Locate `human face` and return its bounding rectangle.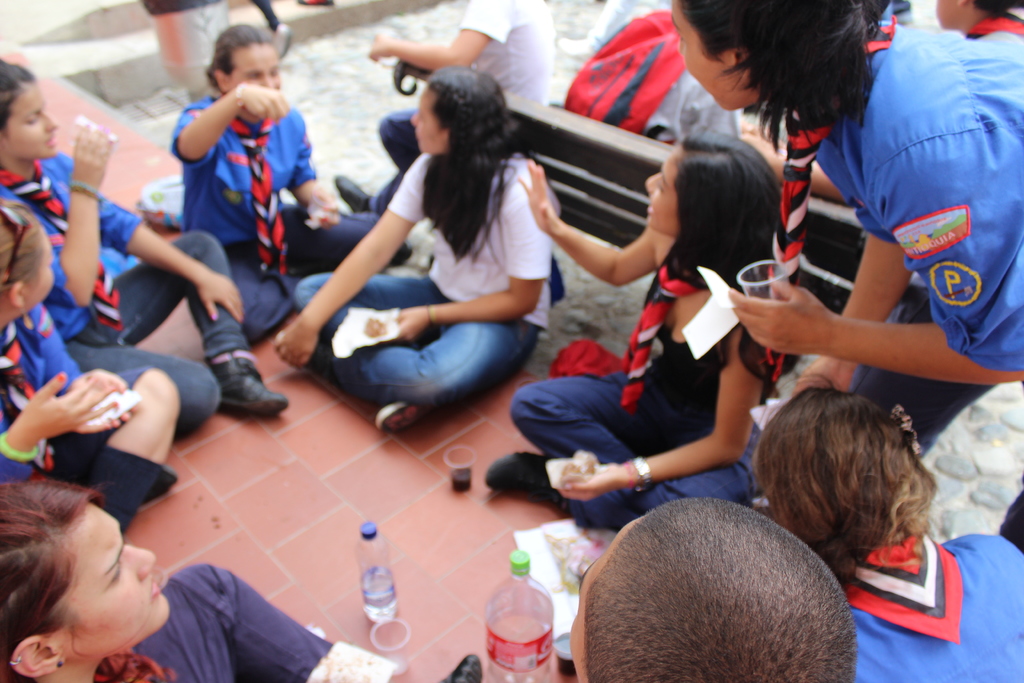
pyautogui.locateOnScreen(232, 45, 285, 84).
